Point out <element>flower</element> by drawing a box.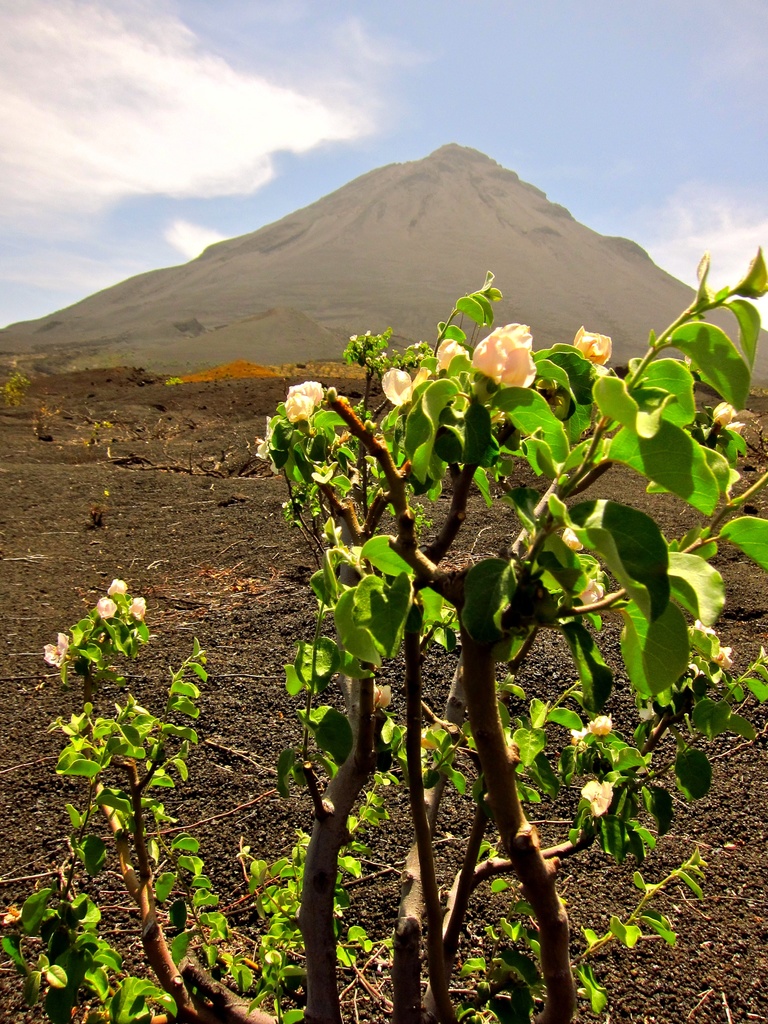
region(464, 333, 539, 399).
